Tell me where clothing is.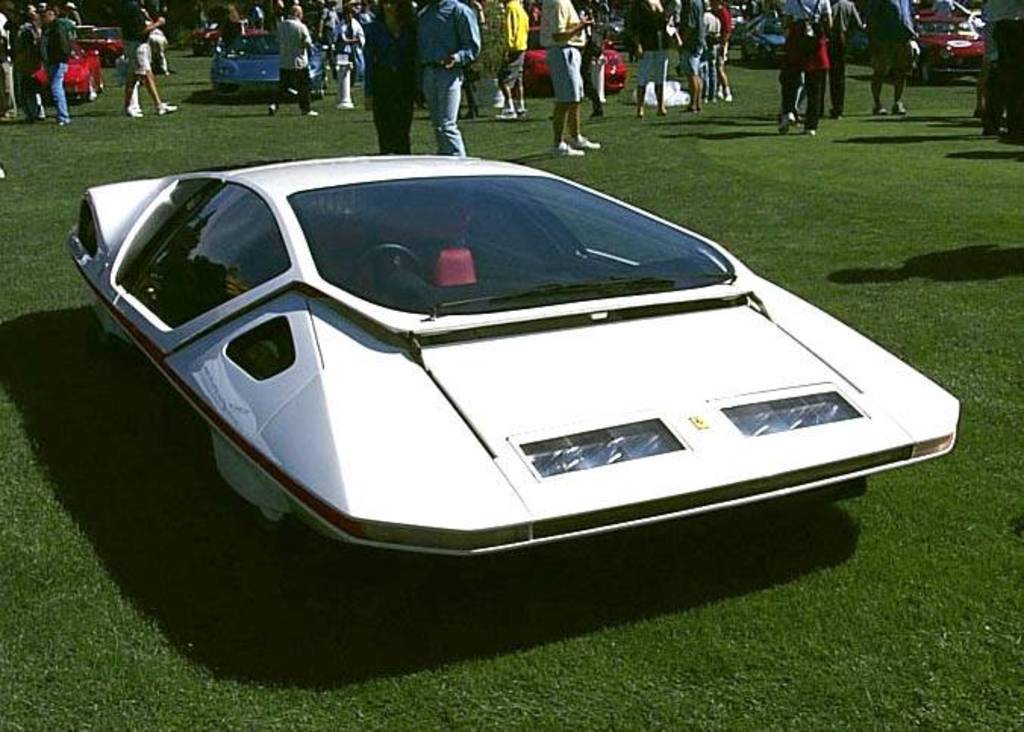
clothing is at bbox(533, 0, 591, 105).
